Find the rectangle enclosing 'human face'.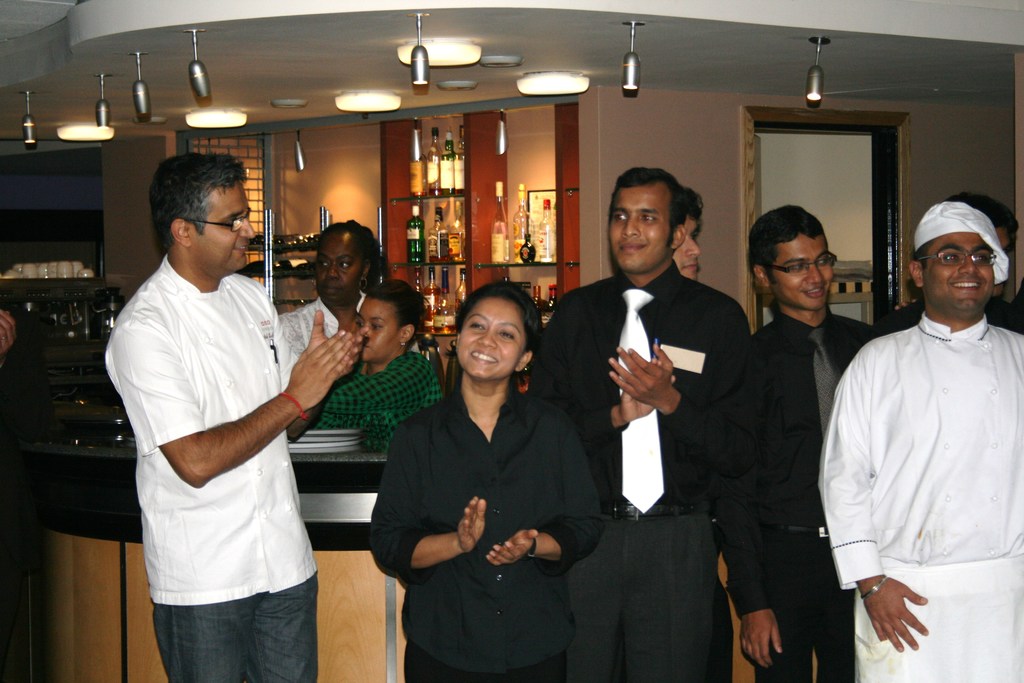
<region>356, 299, 403, 362</region>.
